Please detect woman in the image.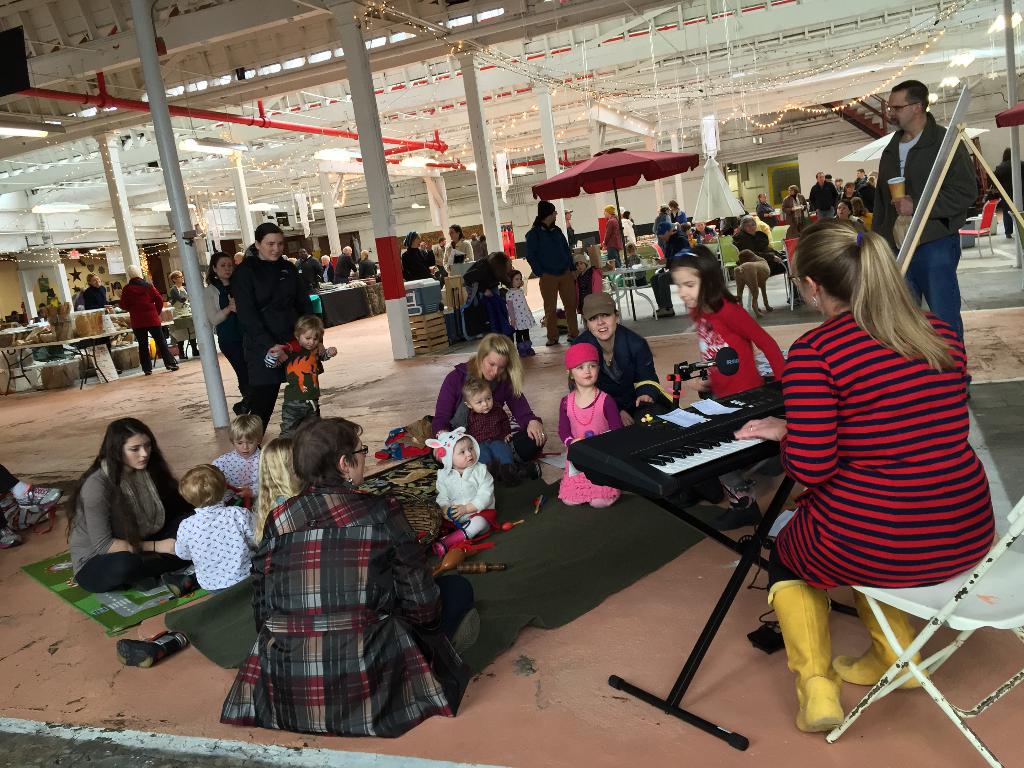
Rect(836, 181, 860, 206).
